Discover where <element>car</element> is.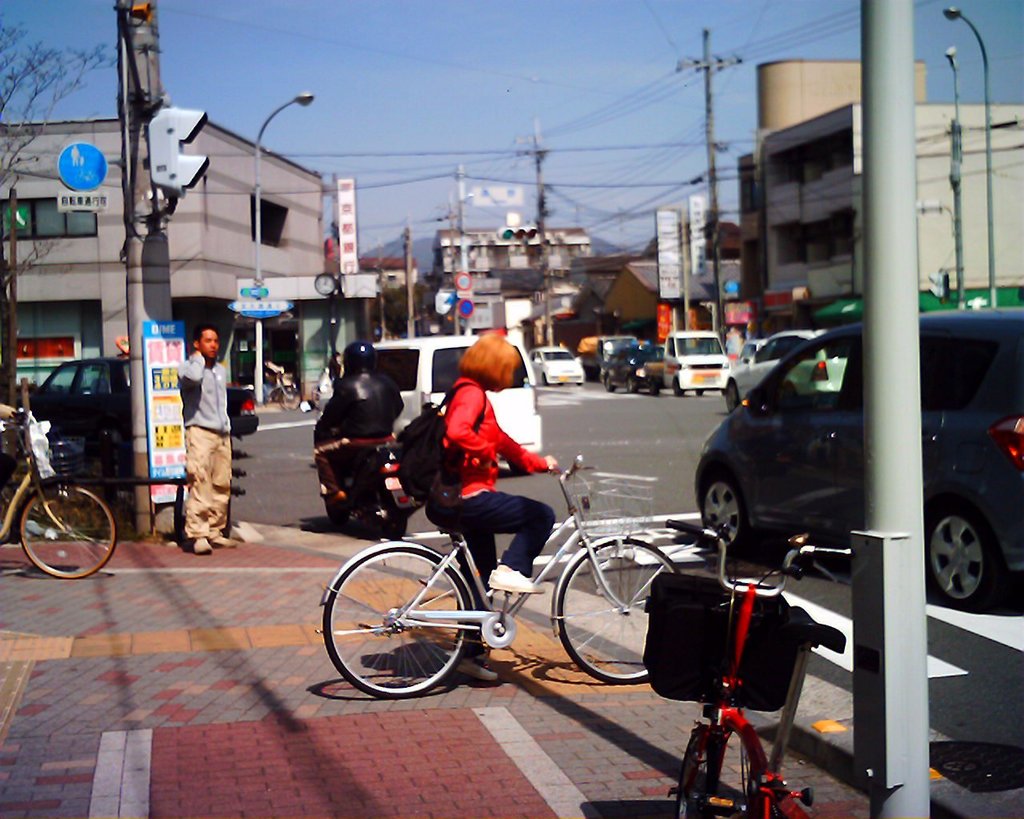
Discovered at 317,333,541,475.
